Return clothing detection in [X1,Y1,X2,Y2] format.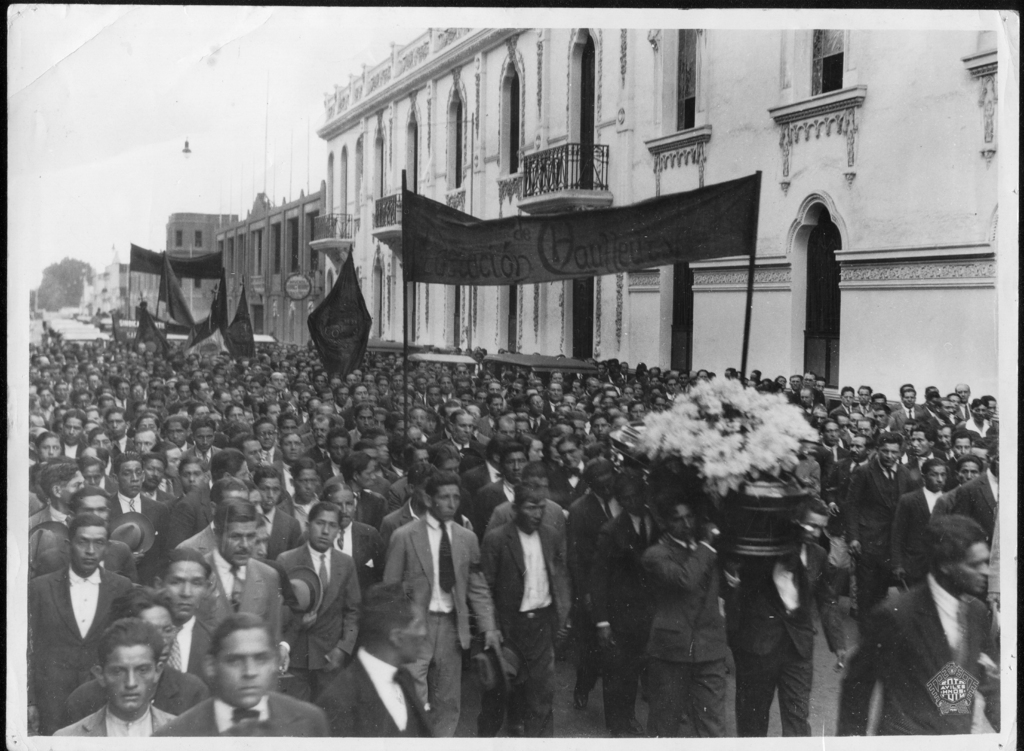
[841,566,1011,750].
